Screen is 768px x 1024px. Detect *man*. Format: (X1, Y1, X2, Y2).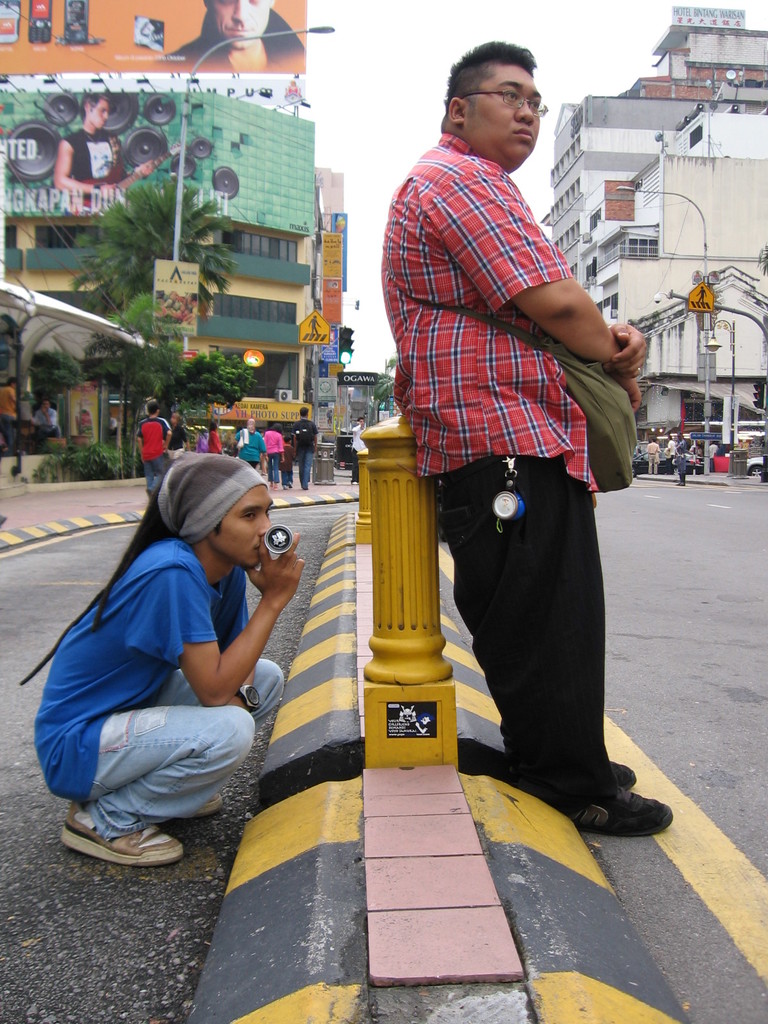
(1, 377, 28, 448).
